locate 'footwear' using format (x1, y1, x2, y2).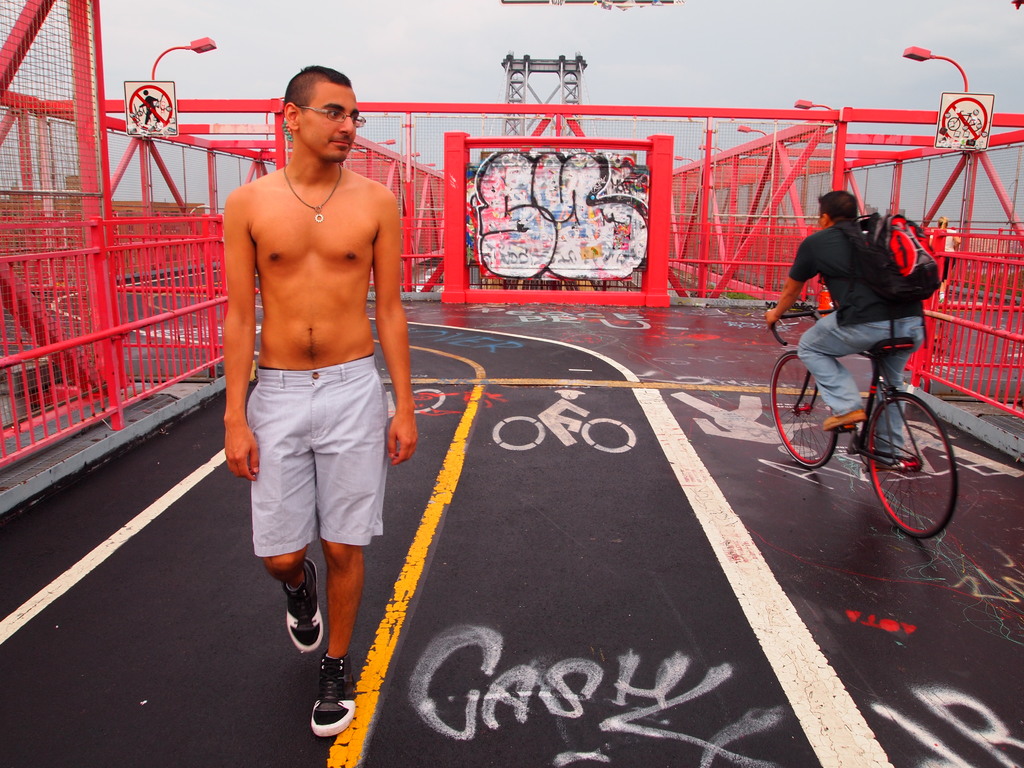
(282, 554, 330, 655).
